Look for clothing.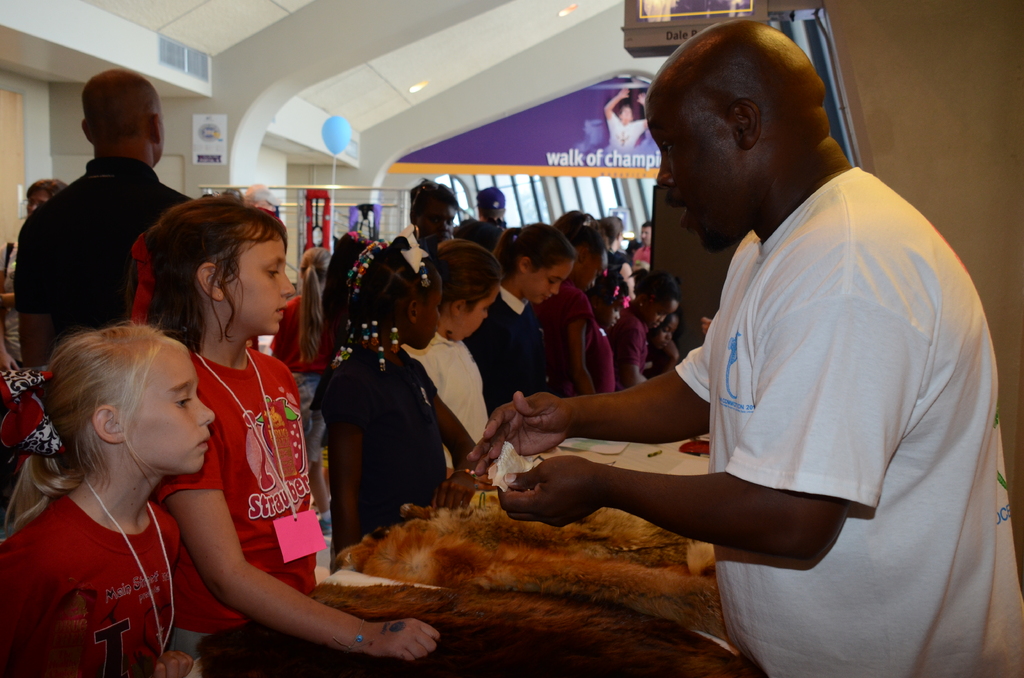
Found: l=536, t=285, r=613, b=402.
